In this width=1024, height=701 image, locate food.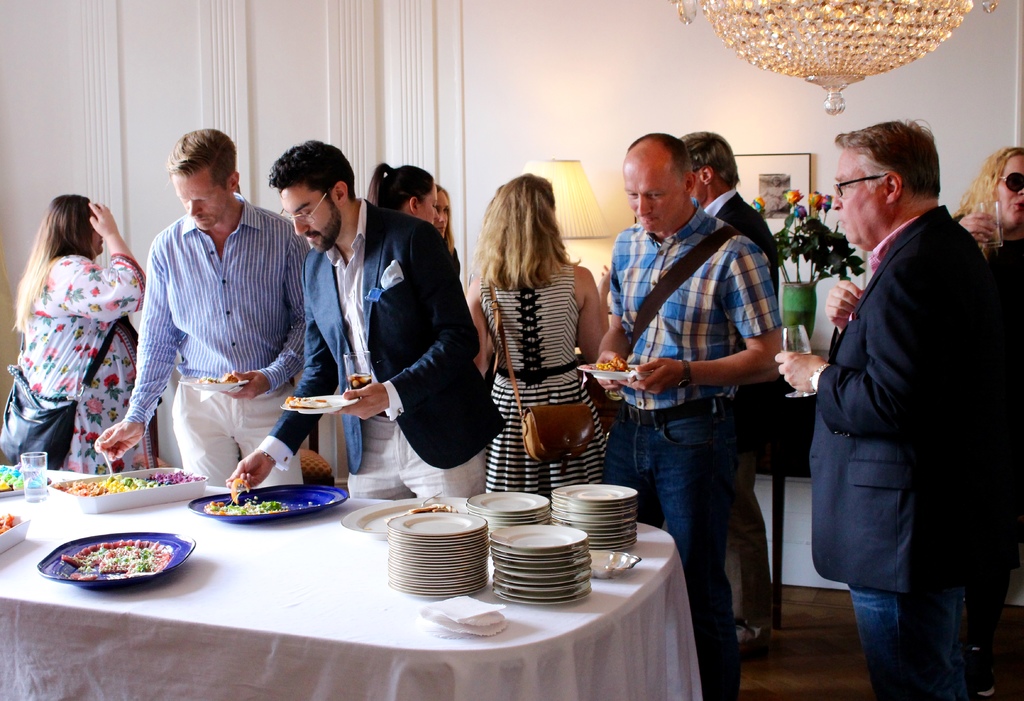
Bounding box: {"x1": 0, "y1": 511, "x2": 16, "y2": 536}.
